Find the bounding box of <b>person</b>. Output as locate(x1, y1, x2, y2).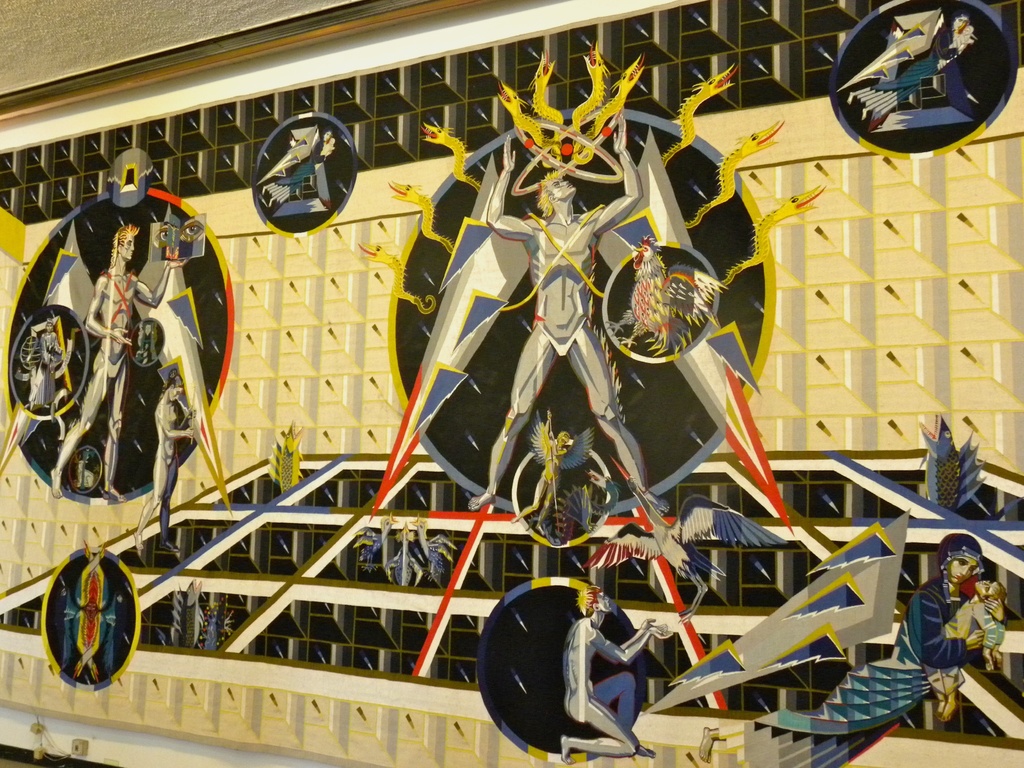
locate(131, 373, 204, 562).
